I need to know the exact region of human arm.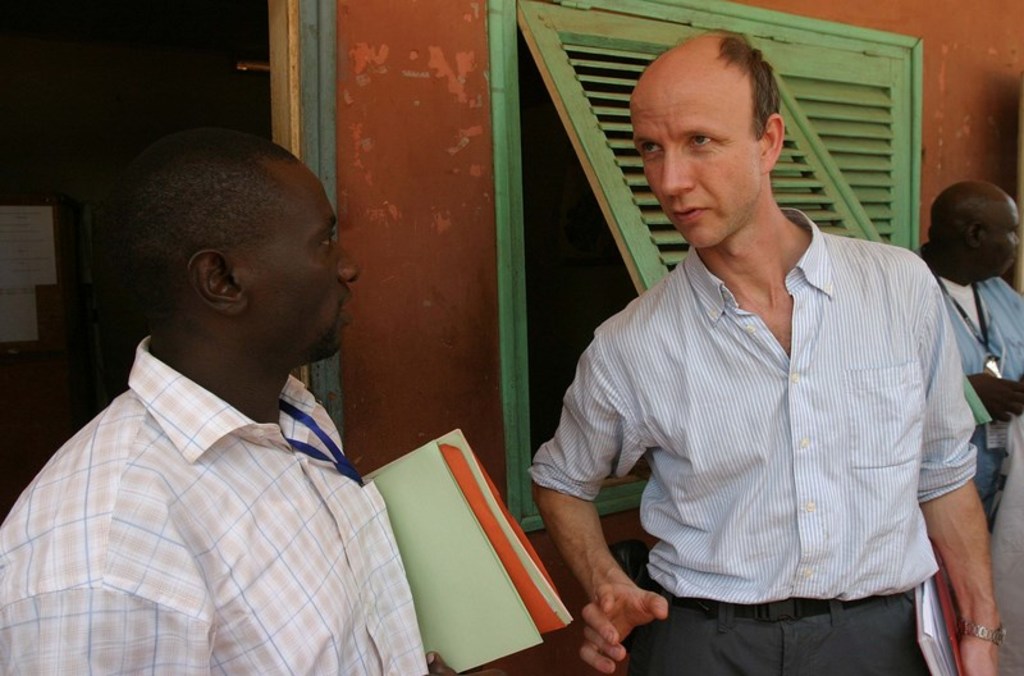
Region: rect(914, 262, 995, 675).
